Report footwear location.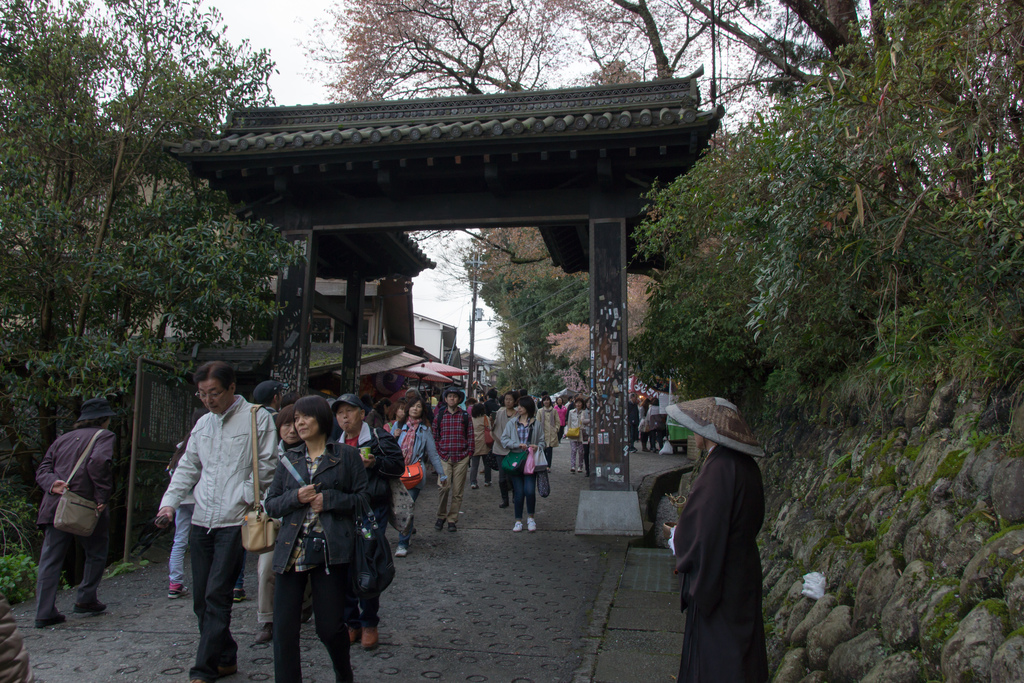
Report: <bbox>408, 514, 416, 537</bbox>.
